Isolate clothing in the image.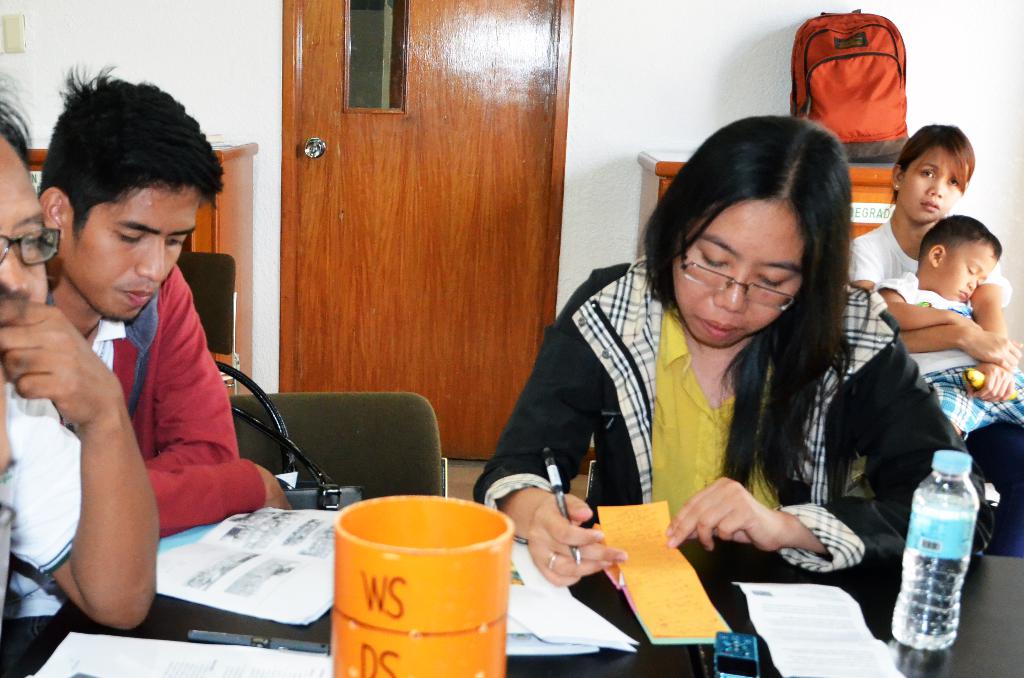
Isolated region: [x1=466, y1=236, x2=911, y2=579].
